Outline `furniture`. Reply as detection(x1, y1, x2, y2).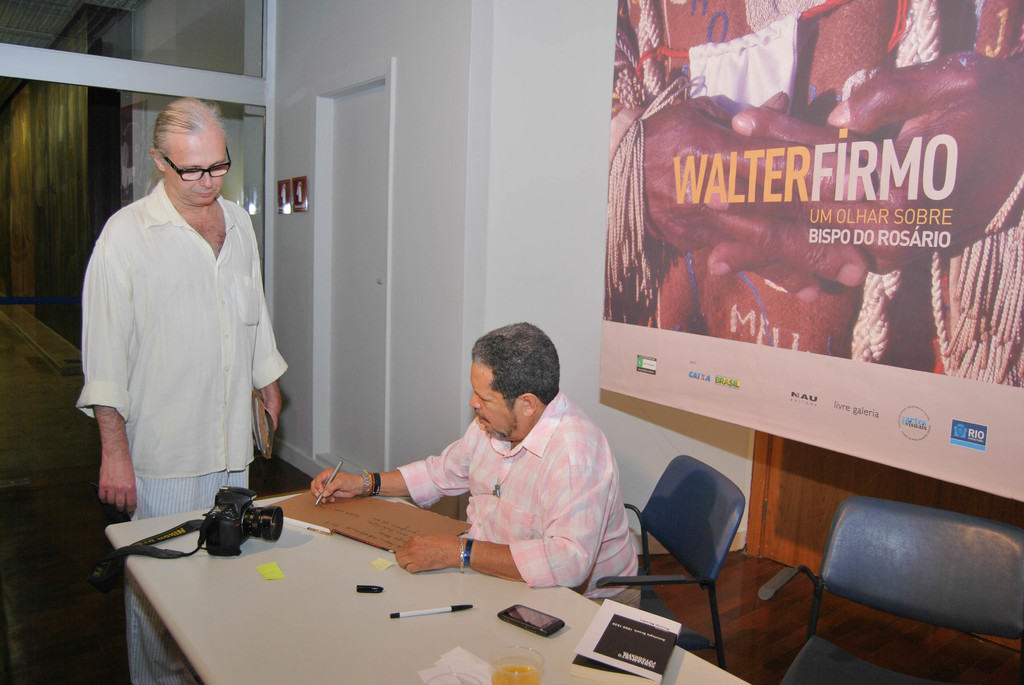
detection(757, 496, 1023, 684).
